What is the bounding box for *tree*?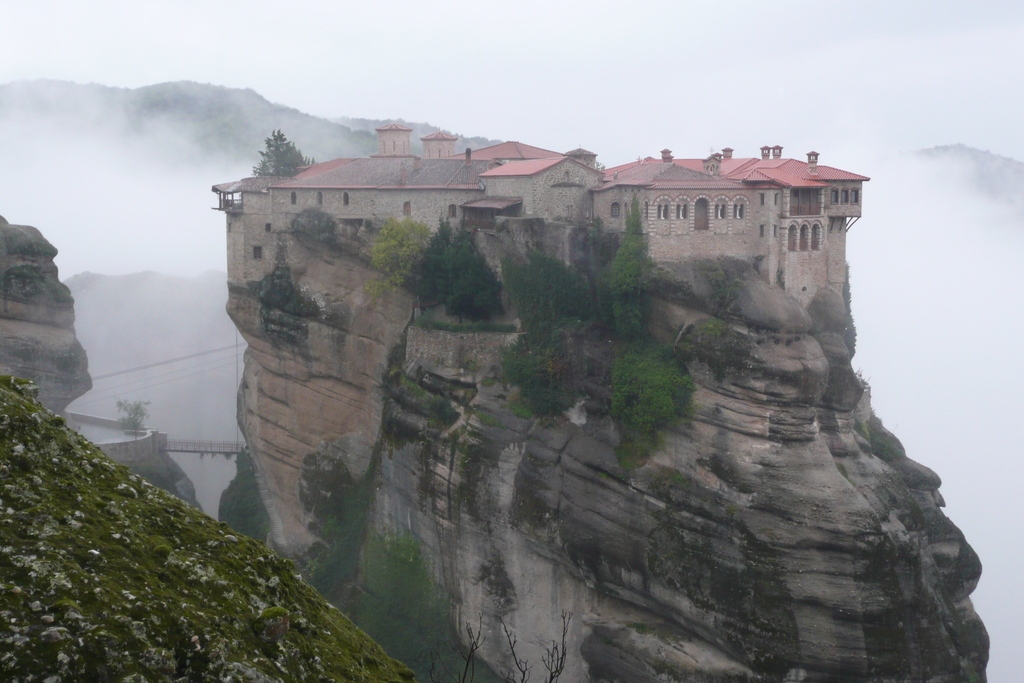
(255,128,311,179).
